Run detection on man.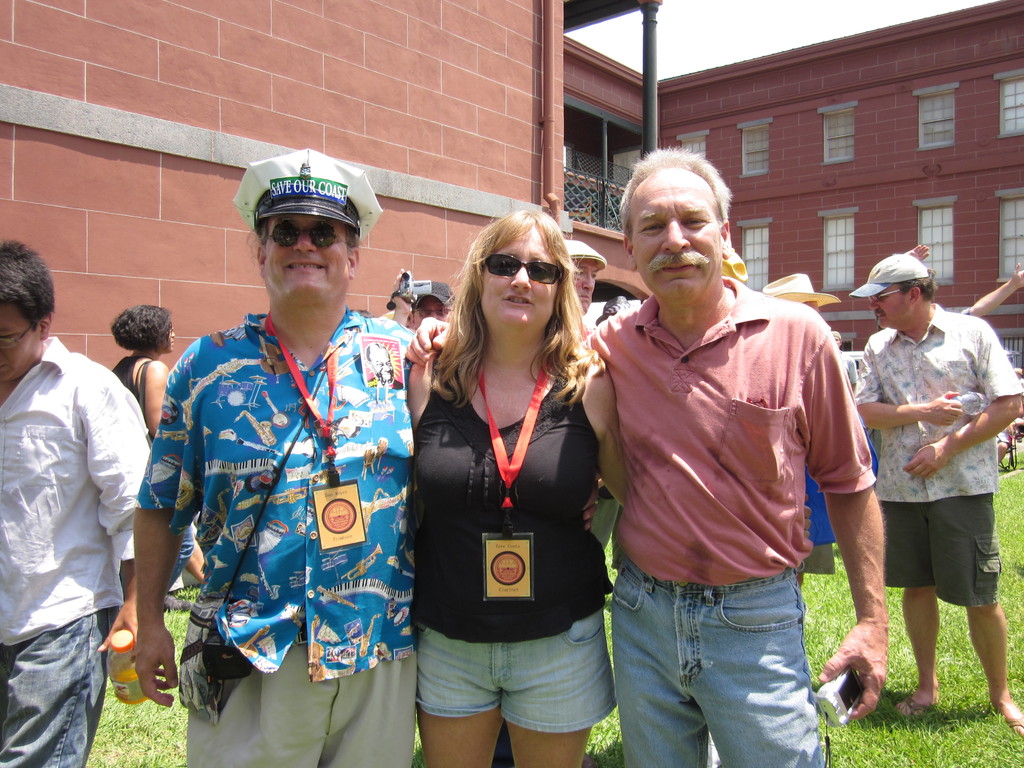
Result: (left=133, top=149, right=424, bottom=767).
